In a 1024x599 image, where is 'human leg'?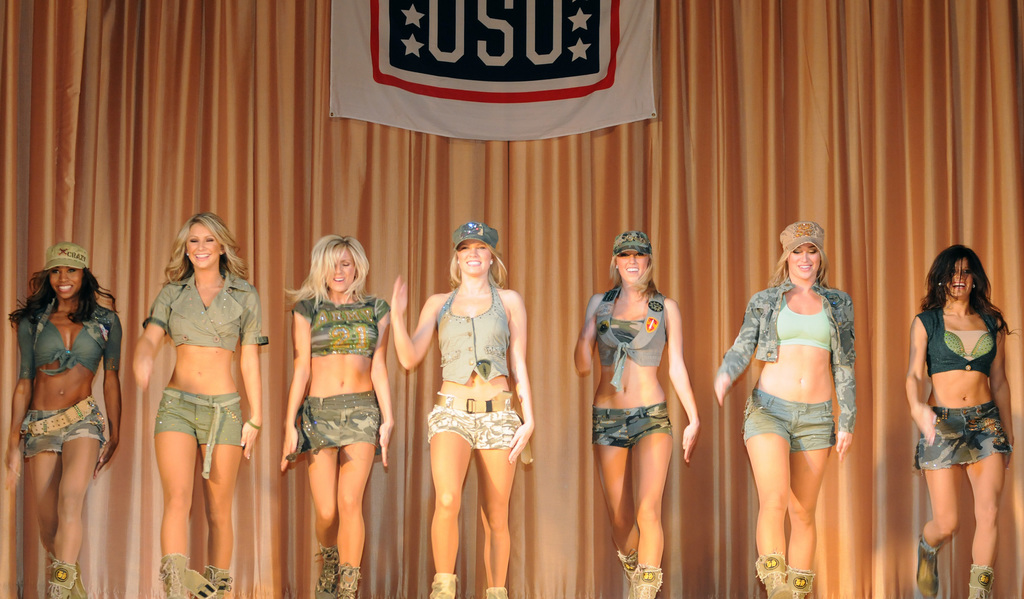
746, 399, 838, 598.
